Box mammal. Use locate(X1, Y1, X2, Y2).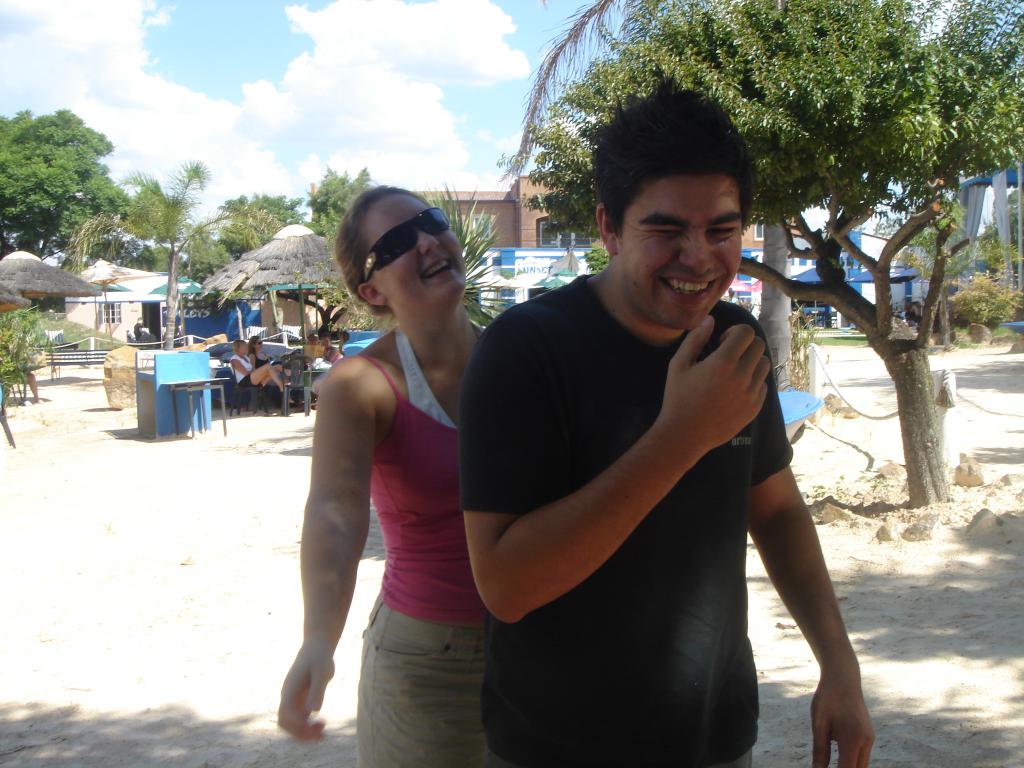
locate(228, 342, 296, 401).
